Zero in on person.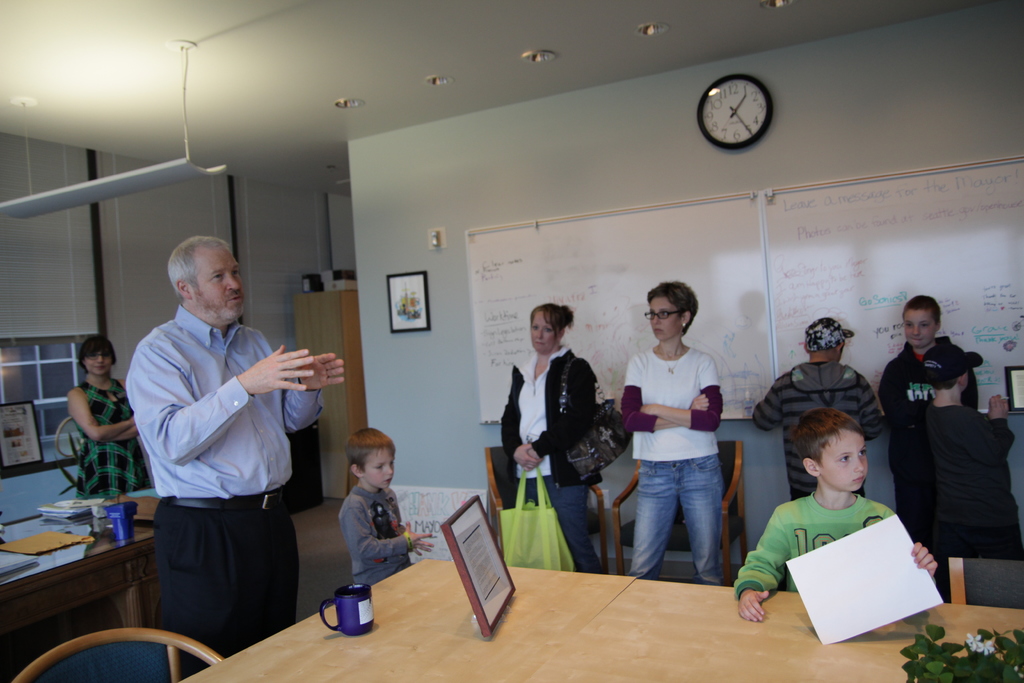
Zeroed in: 625,272,746,603.
